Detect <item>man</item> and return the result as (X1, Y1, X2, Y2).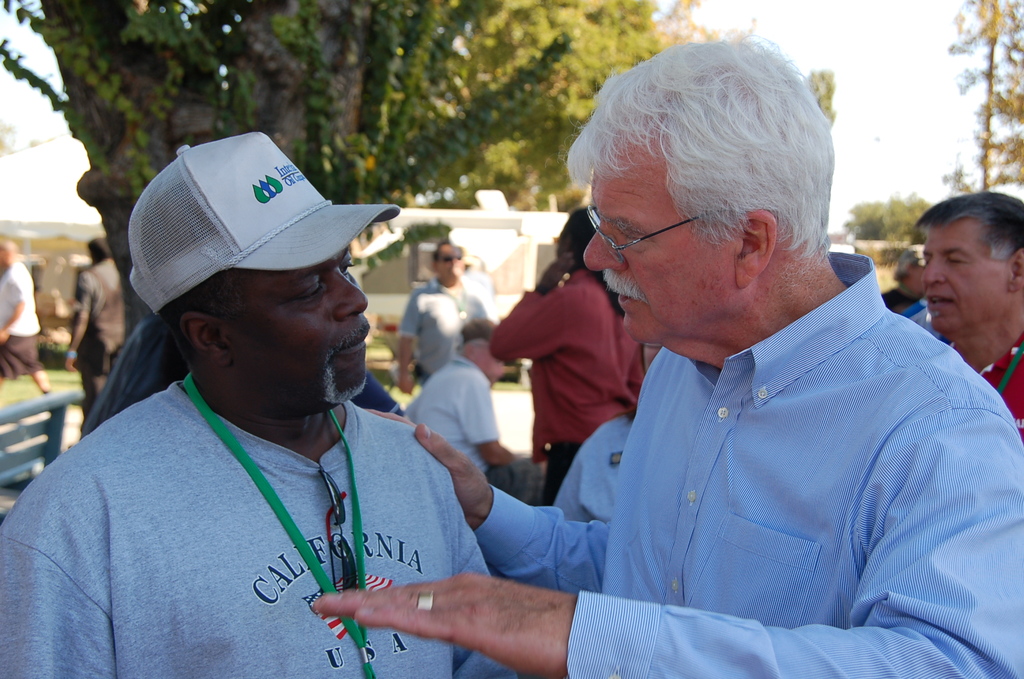
(294, 28, 1023, 678).
